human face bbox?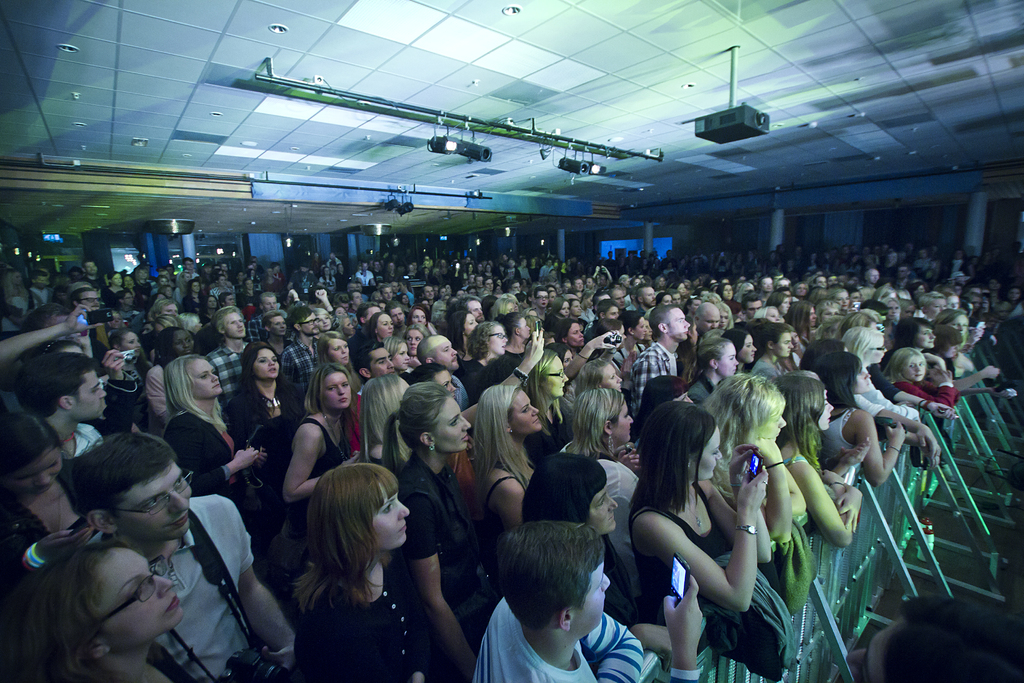
detection(518, 314, 531, 342)
